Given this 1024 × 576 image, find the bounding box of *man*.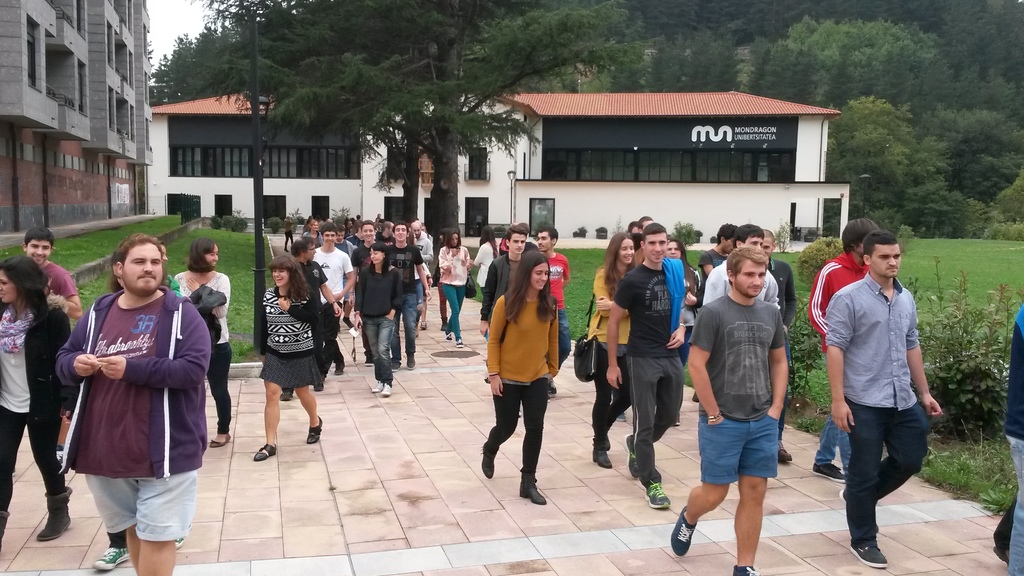
[left=476, top=226, right=531, bottom=389].
